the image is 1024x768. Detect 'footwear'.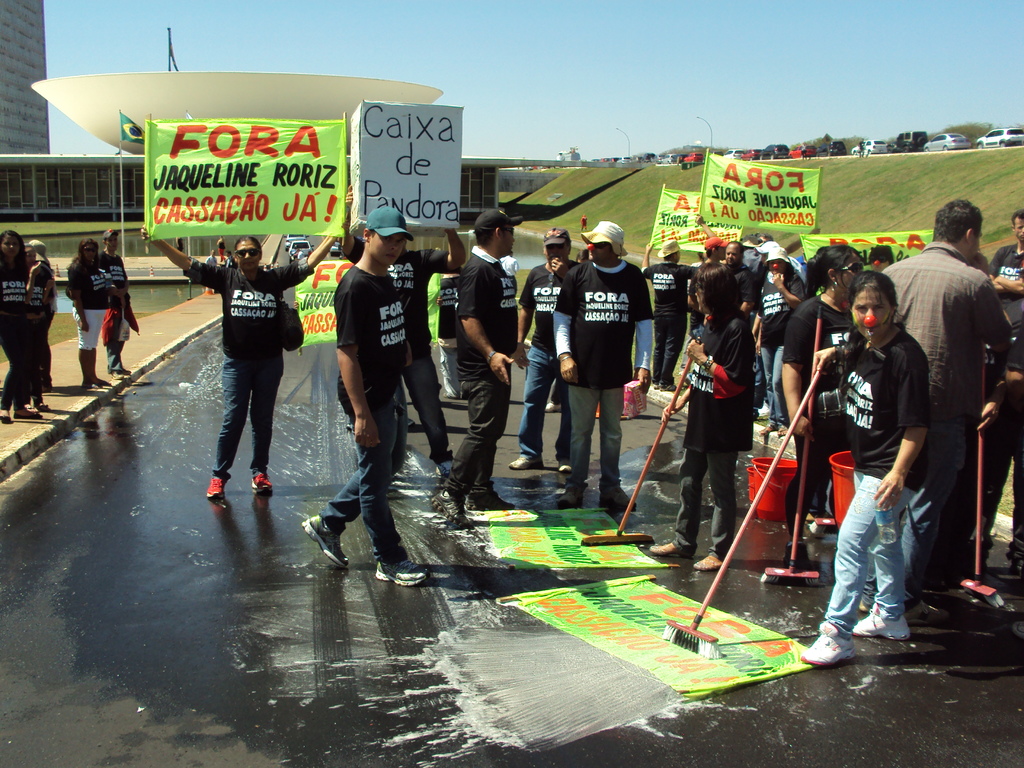
Detection: x1=372, y1=558, x2=428, y2=593.
